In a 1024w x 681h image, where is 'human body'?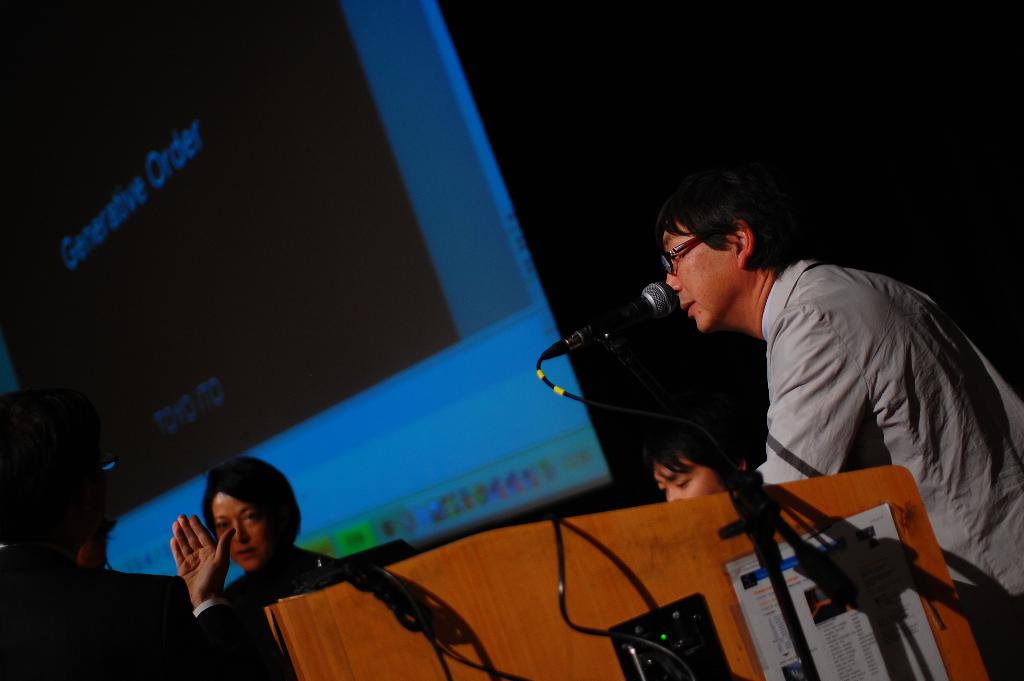
pyautogui.locateOnScreen(648, 176, 1023, 680).
